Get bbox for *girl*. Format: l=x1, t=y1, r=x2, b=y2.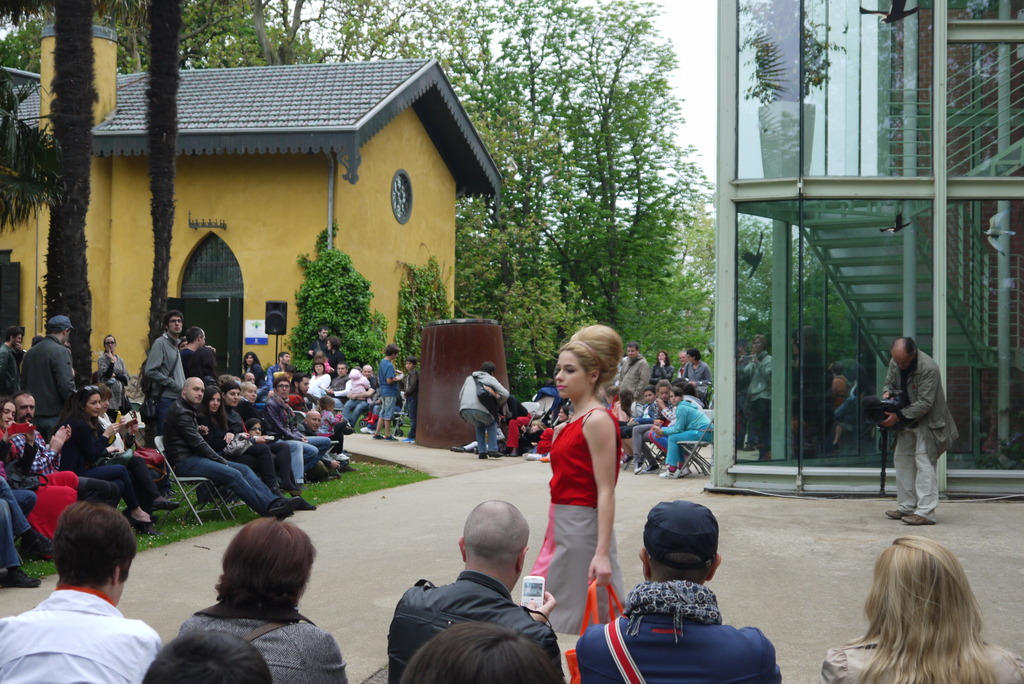
l=525, t=323, r=630, b=646.
